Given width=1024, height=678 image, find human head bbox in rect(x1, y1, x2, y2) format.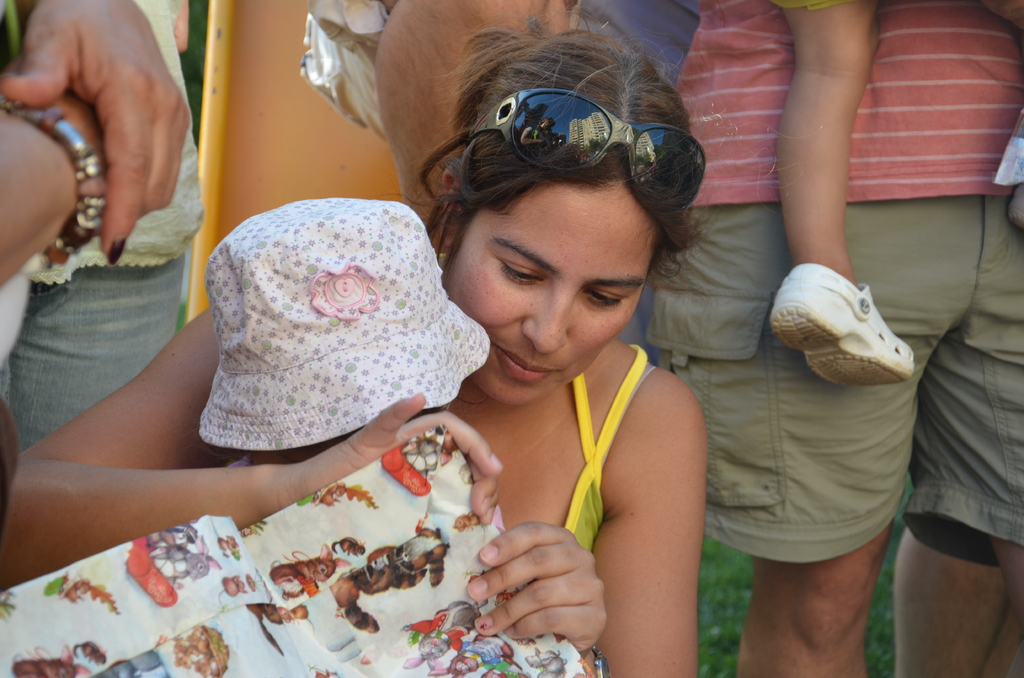
rect(216, 194, 467, 464).
